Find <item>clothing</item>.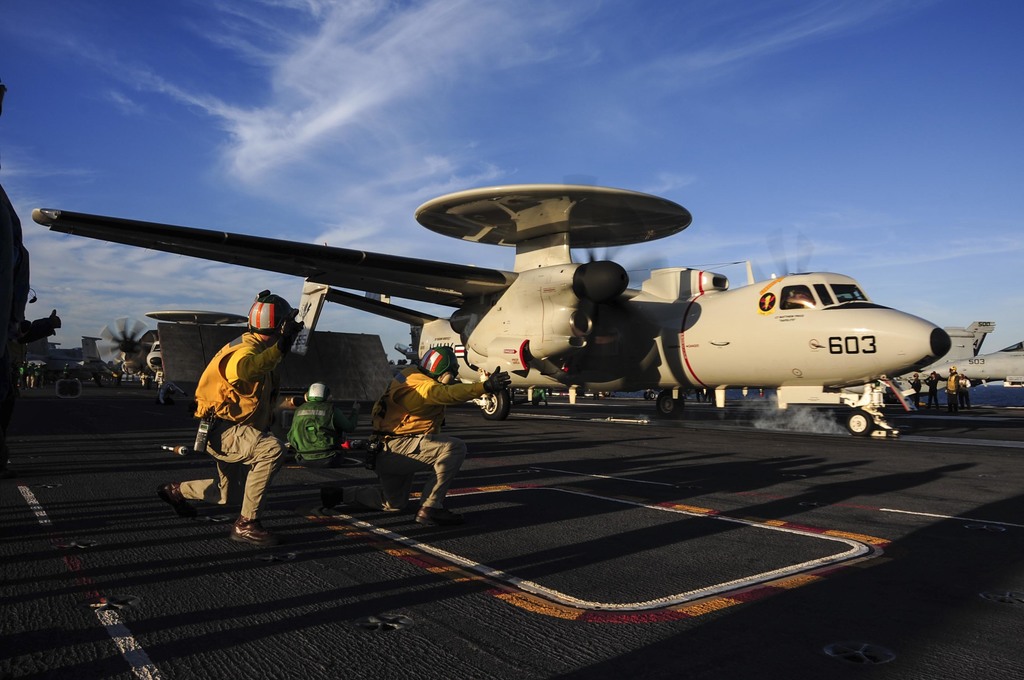
bbox=(288, 400, 334, 460).
